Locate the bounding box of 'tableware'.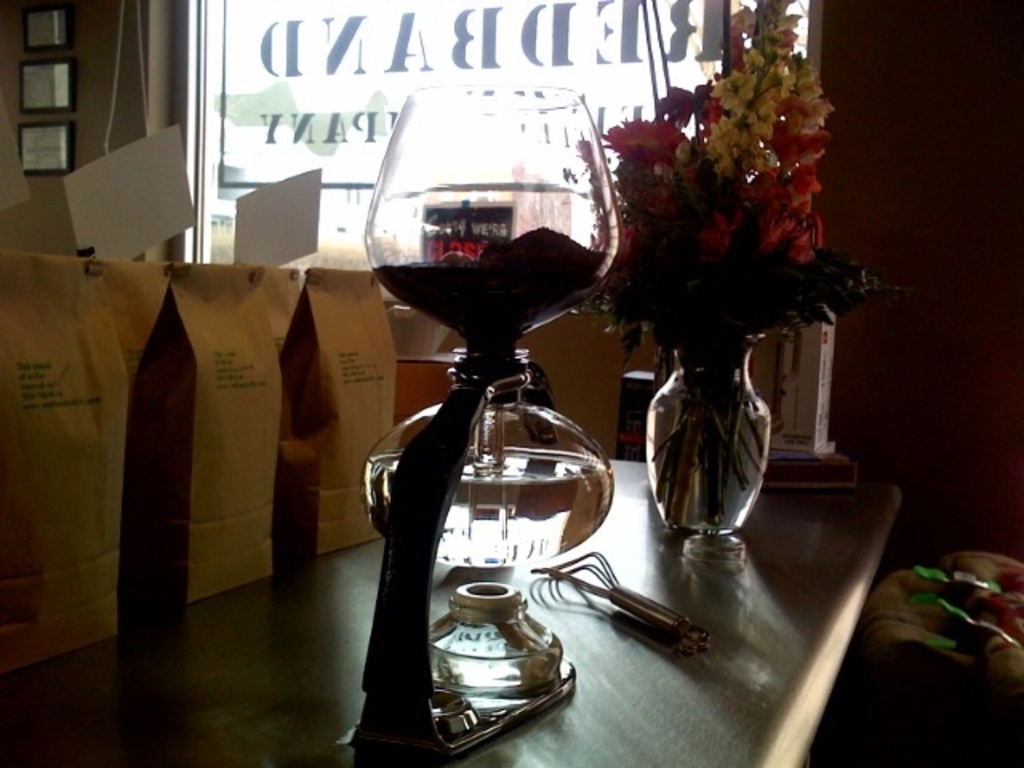
Bounding box: (left=610, top=0, right=866, bottom=560).
